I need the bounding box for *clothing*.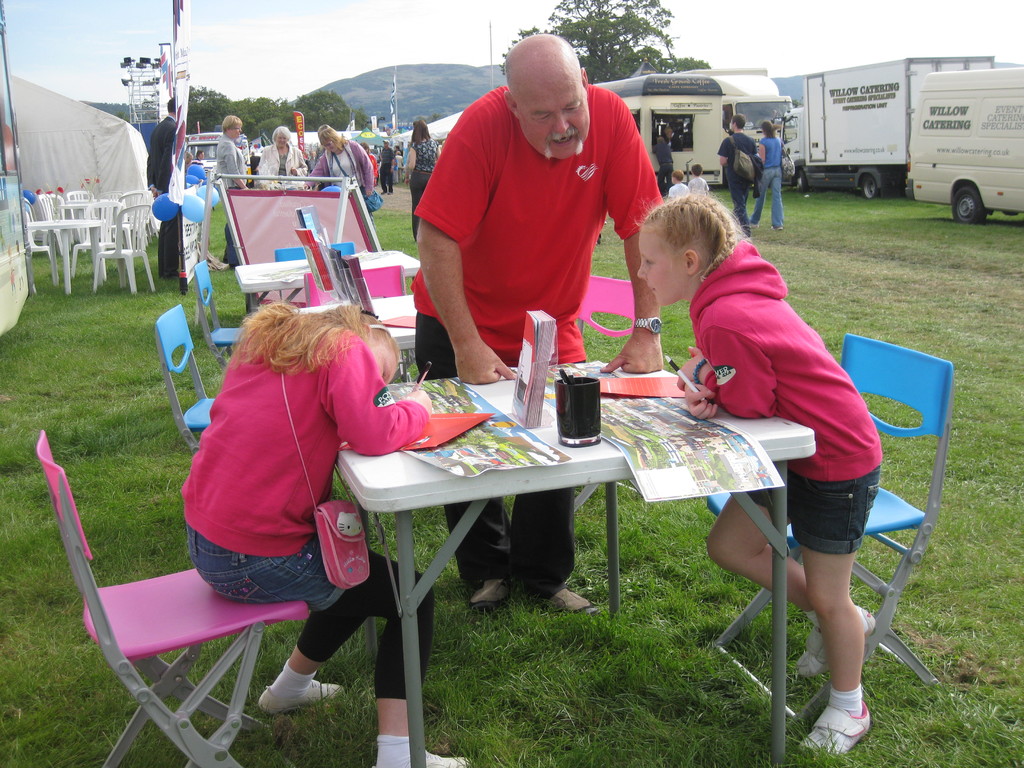
Here it is: box=[413, 87, 664, 591].
